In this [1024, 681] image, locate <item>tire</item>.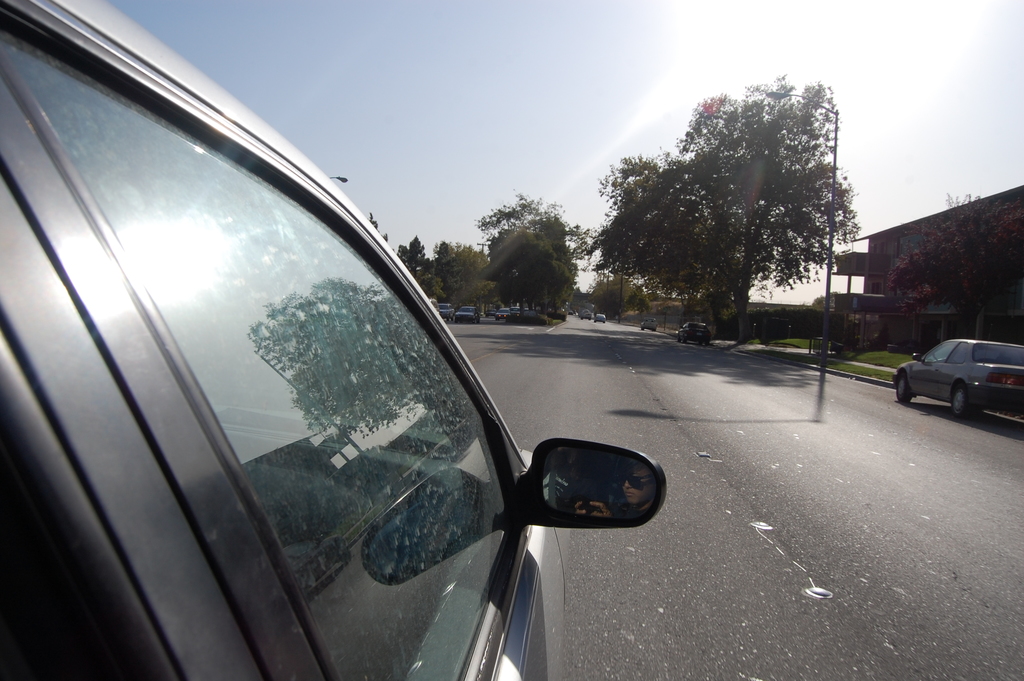
Bounding box: 940,381,970,425.
